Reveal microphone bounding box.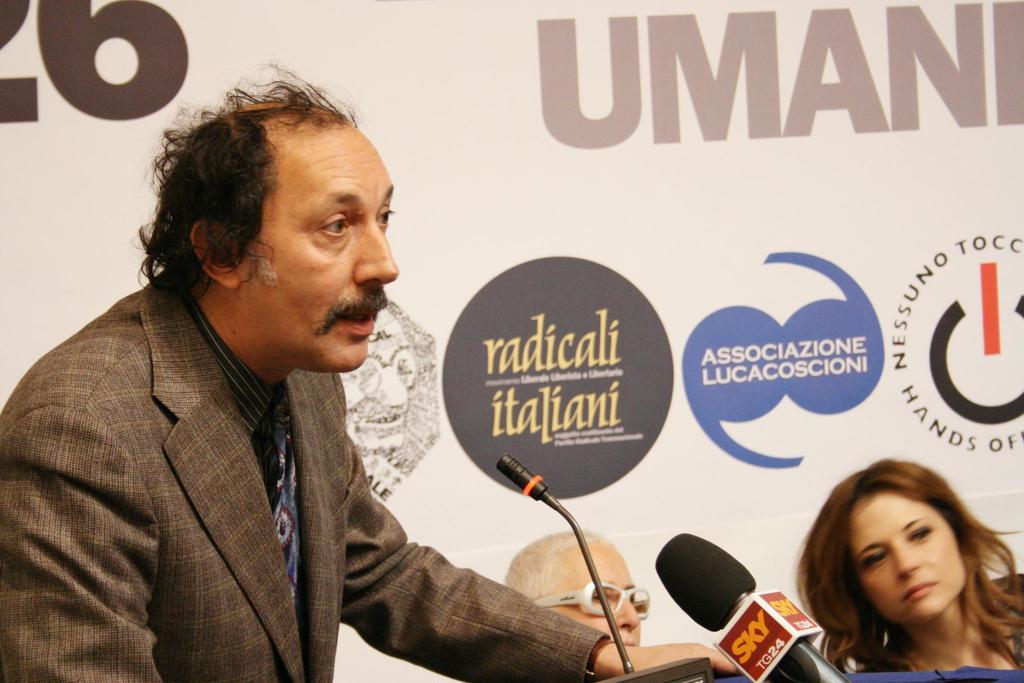
Revealed: Rect(498, 451, 549, 502).
